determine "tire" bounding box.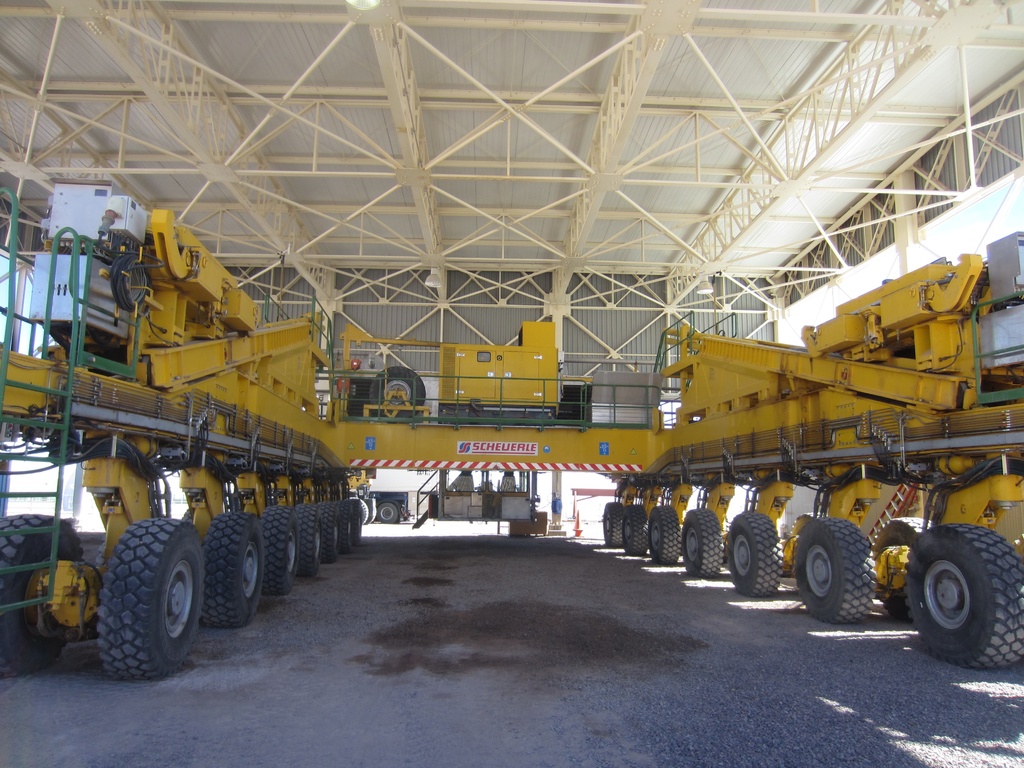
Determined: 872:516:926:614.
